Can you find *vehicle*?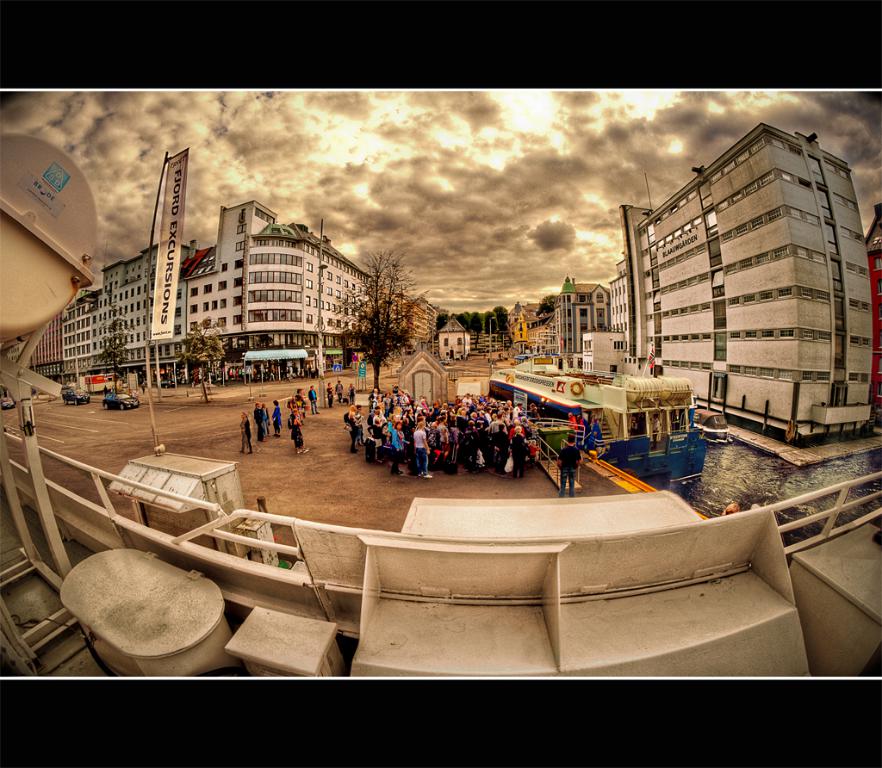
Yes, bounding box: Rect(486, 359, 700, 489).
